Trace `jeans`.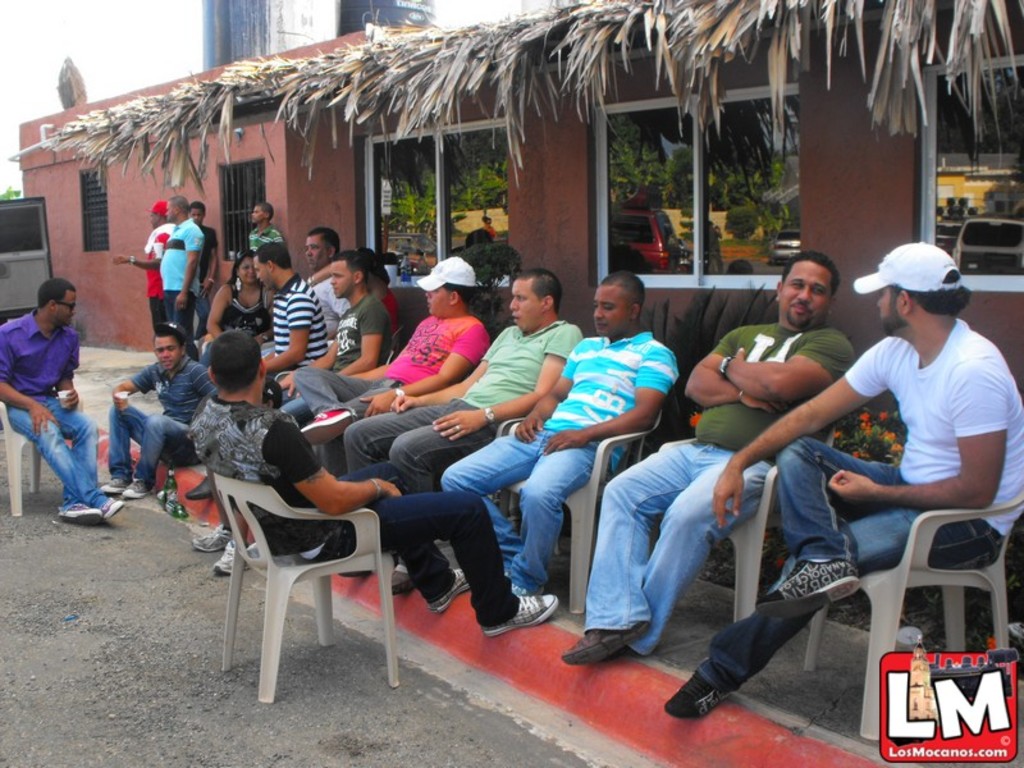
Traced to select_region(348, 404, 494, 500).
